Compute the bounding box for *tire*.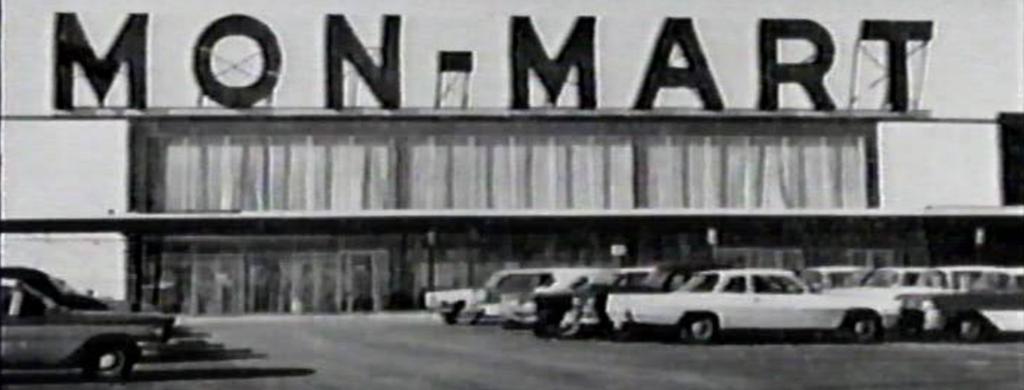
842:314:881:341.
